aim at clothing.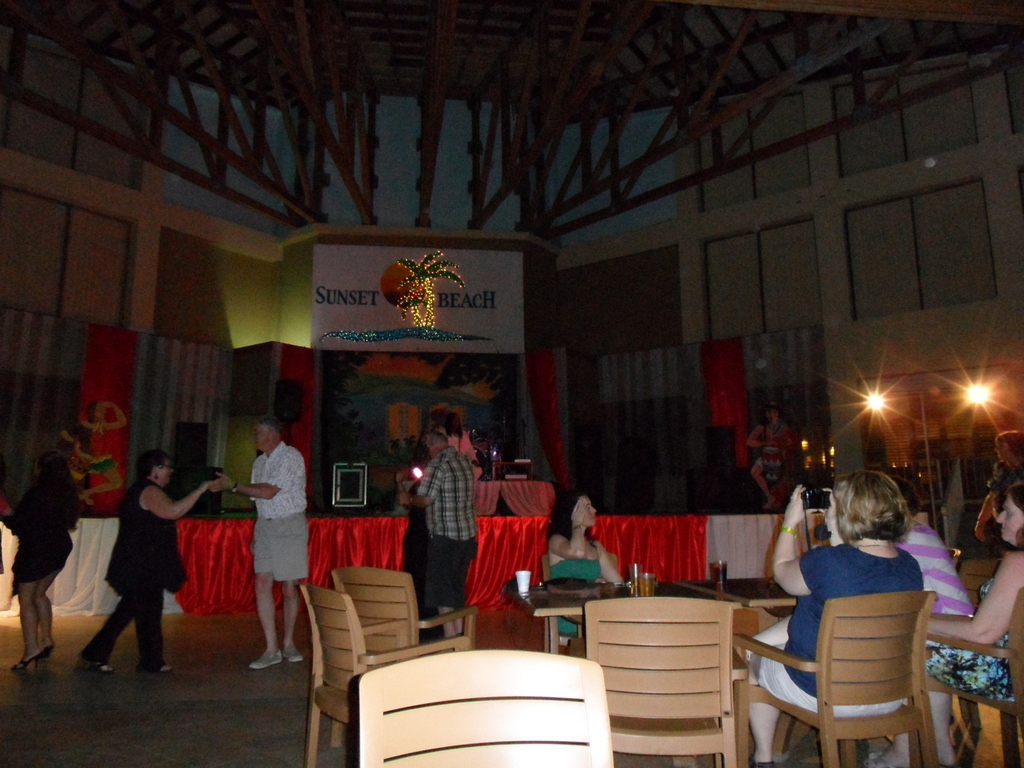
Aimed at bbox=(246, 443, 309, 577).
